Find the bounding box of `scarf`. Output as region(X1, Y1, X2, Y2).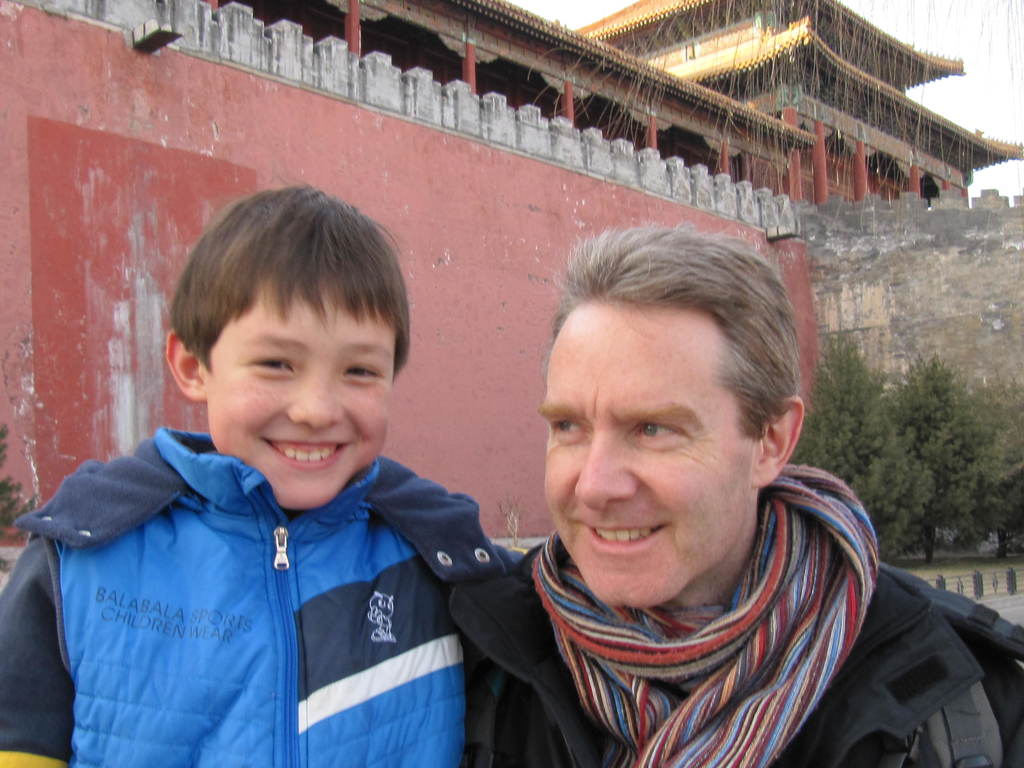
region(524, 458, 886, 767).
